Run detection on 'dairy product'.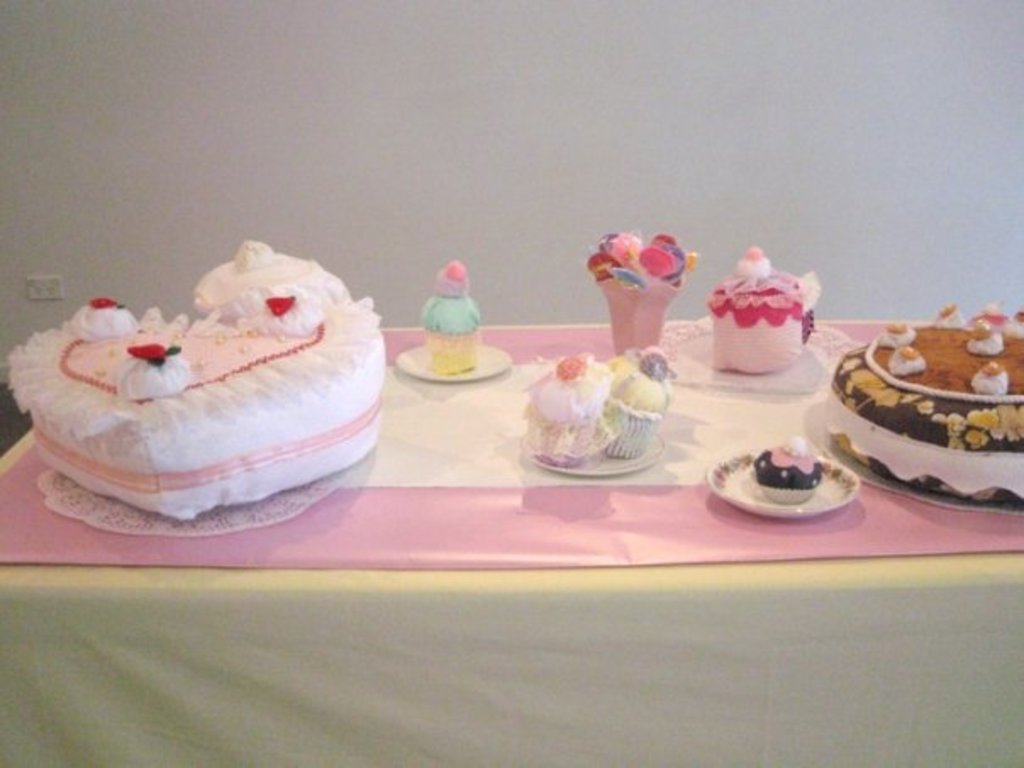
Result: bbox=(419, 259, 475, 378).
